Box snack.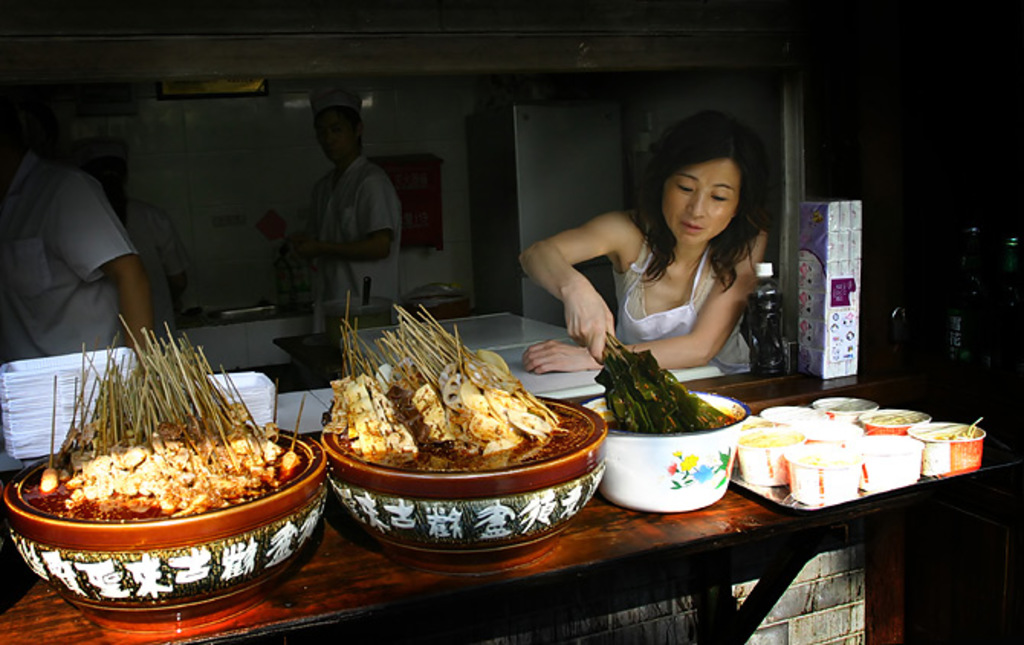
<region>909, 417, 980, 440</region>.
